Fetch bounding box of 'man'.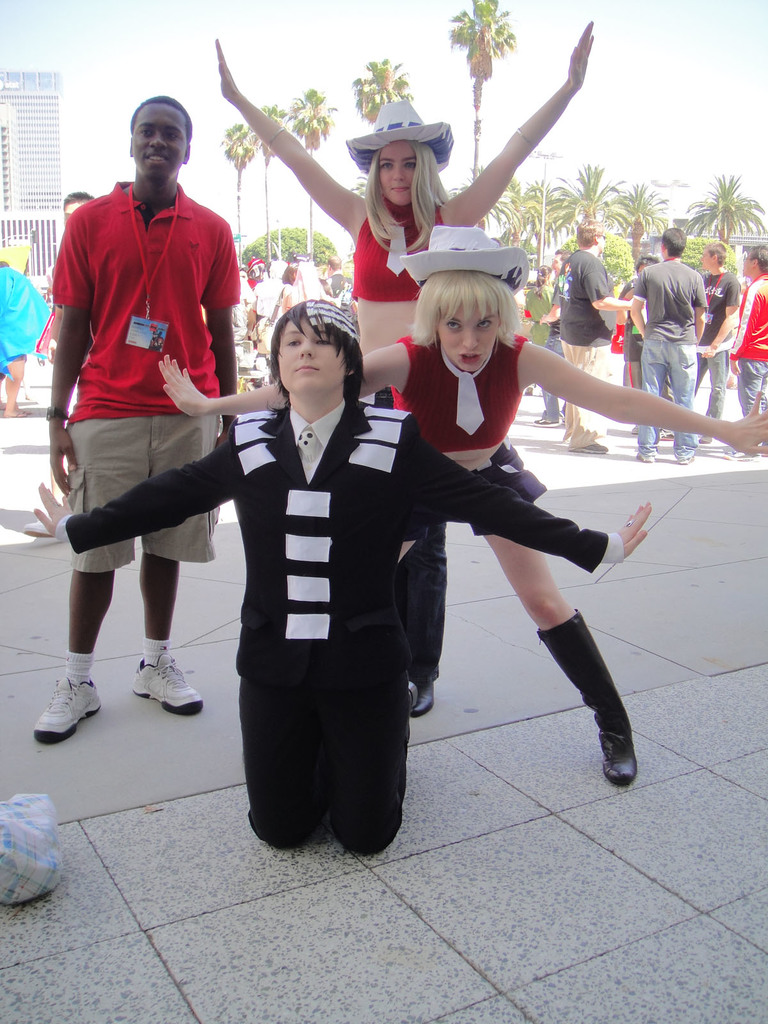
Bbox: <box>616,238,654,393</box>.
